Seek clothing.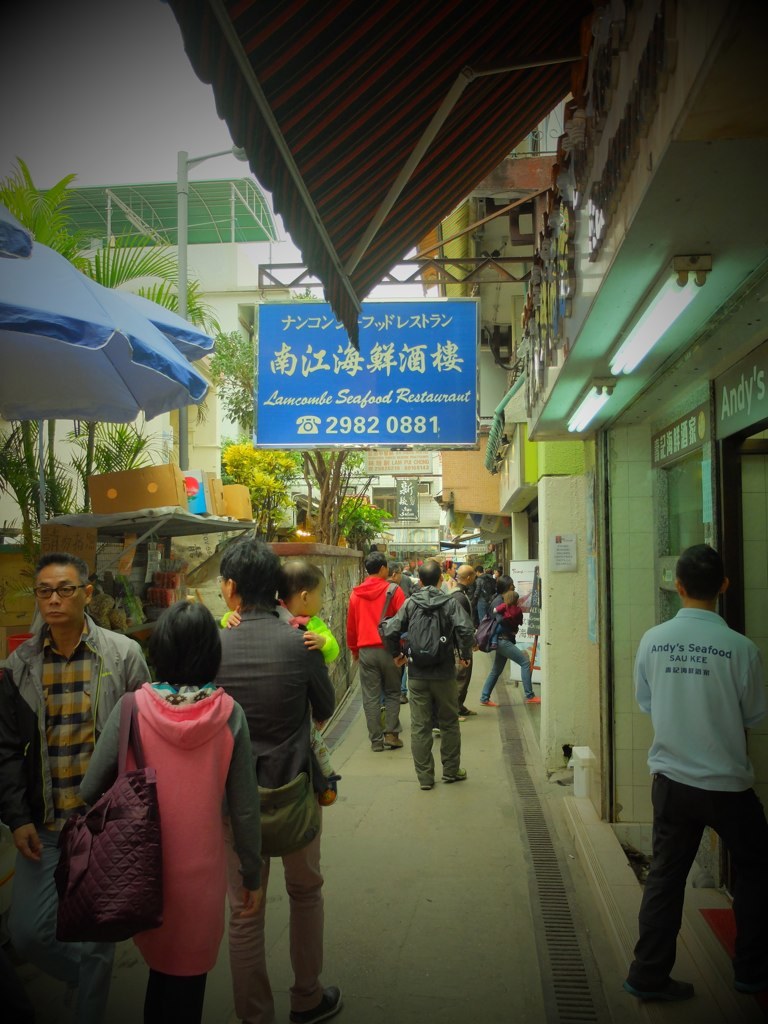
box(477, 597, 527, 702).
